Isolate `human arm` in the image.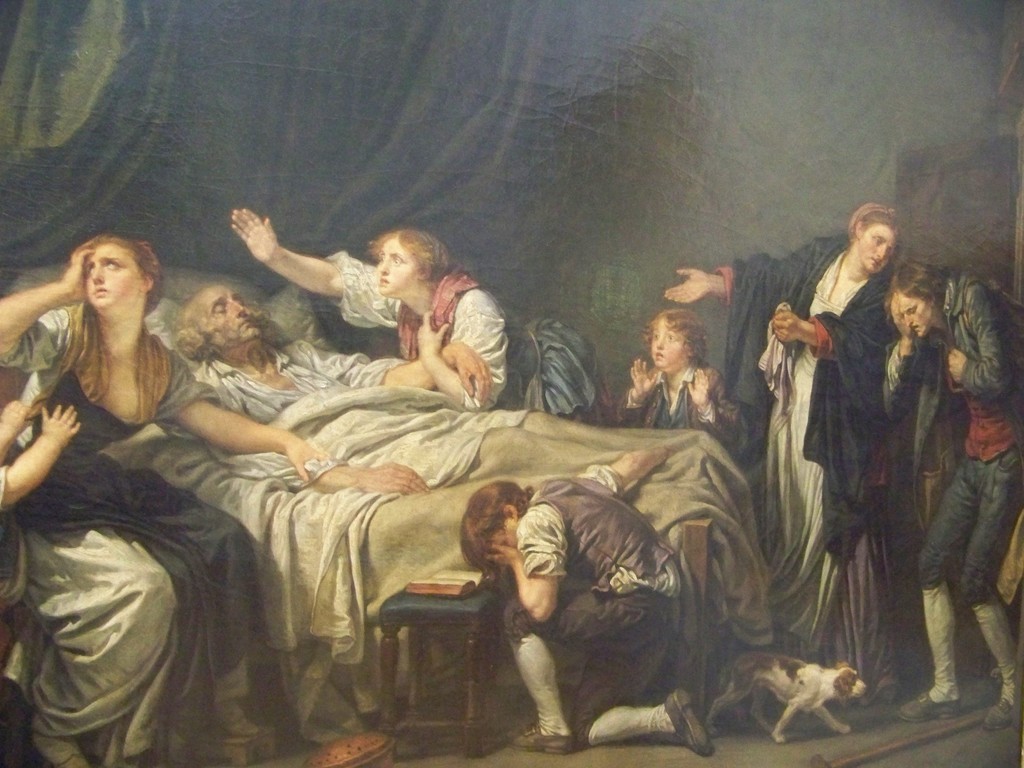
Isolated region: <bbox>662, 237, 824, 300</bbox>.
